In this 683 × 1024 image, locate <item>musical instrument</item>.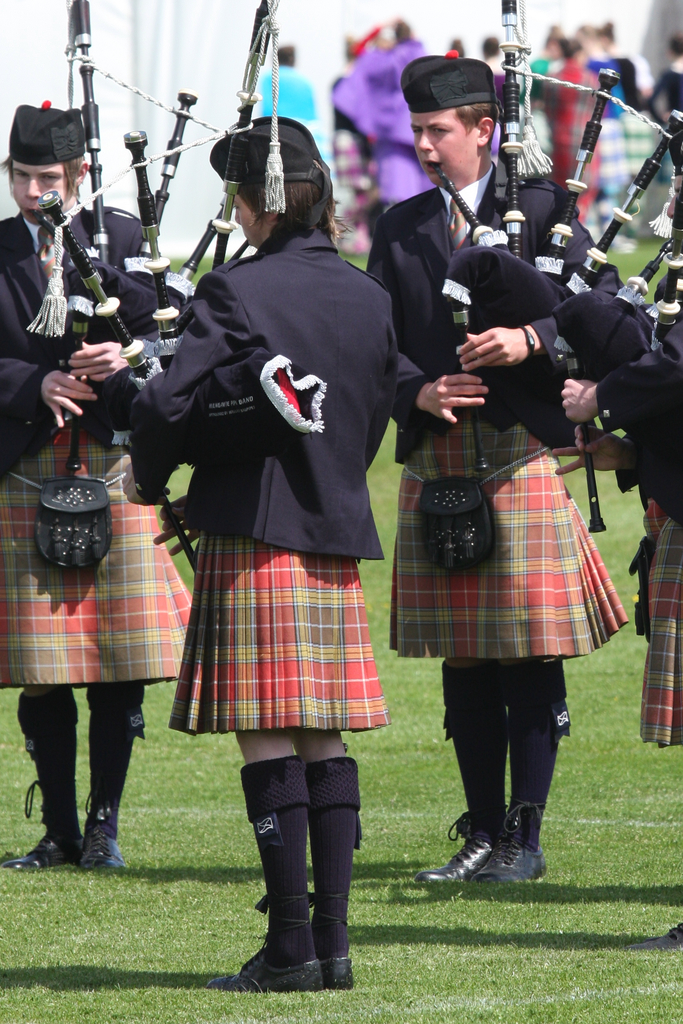
Bounding box: (x1=557, y1=124, x2=682, y2=534).
